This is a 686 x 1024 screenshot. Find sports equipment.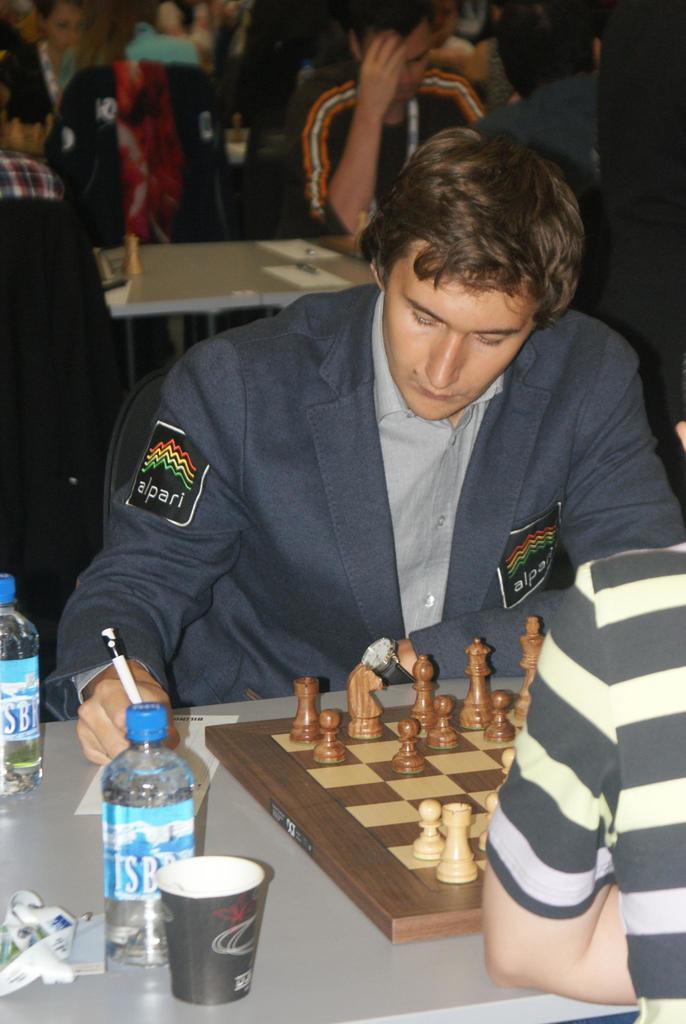
Bounding box: left=207, top=613, right=541, bottom=939.
